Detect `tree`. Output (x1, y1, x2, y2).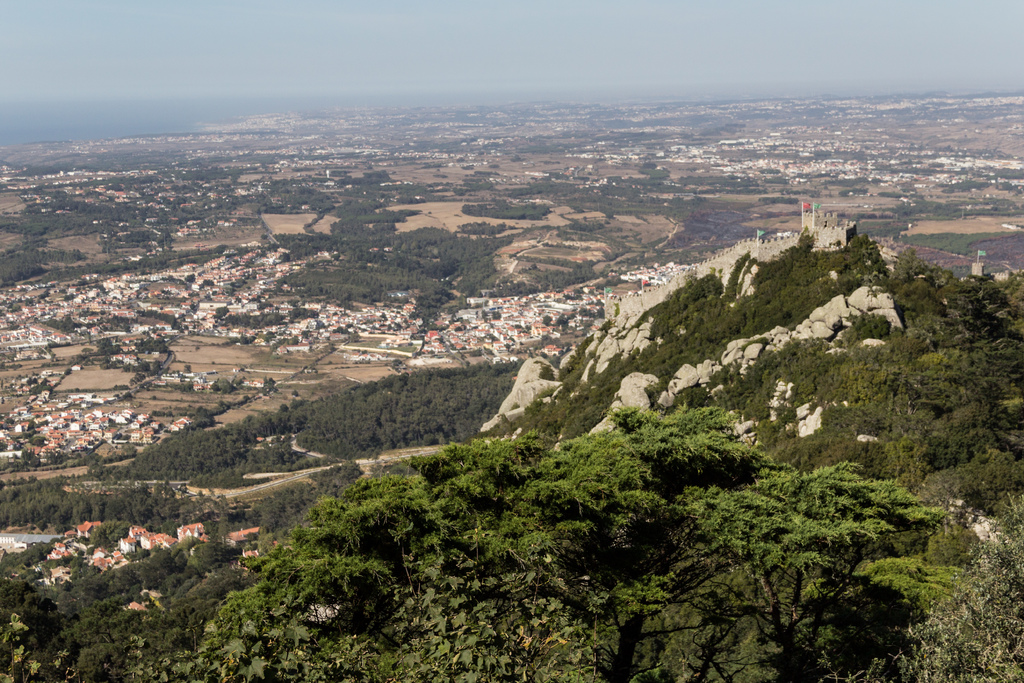
(147, 360, 161, 375).
